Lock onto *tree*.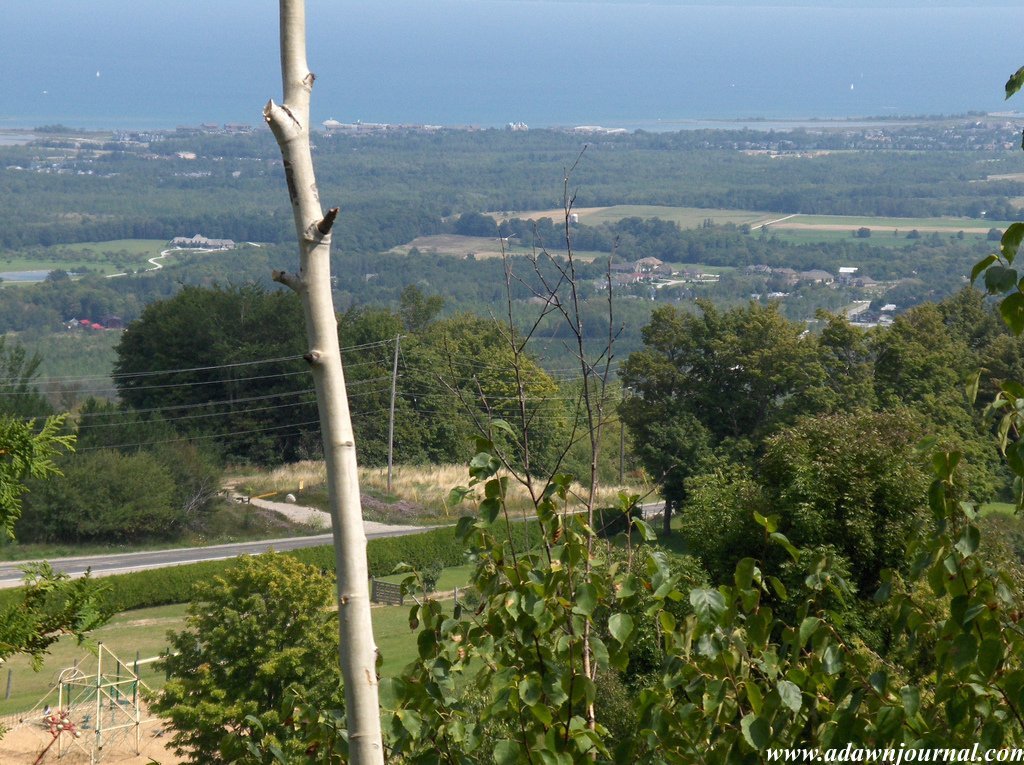
Locked: rect(887, 314, 960, 407).
